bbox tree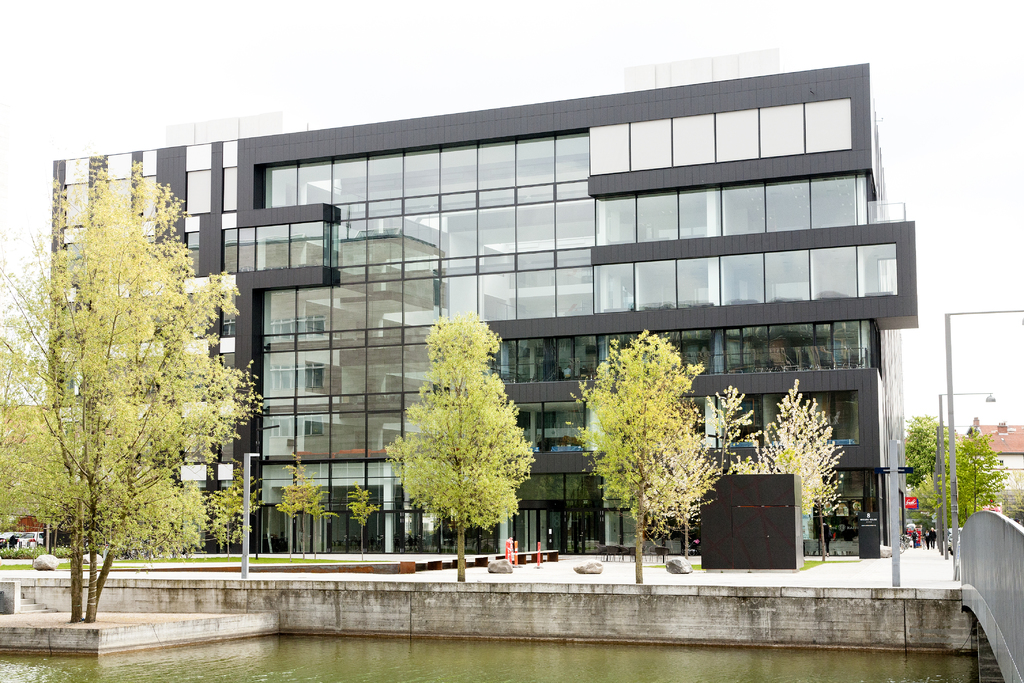
<region>641, 398, 721, 554</region>
